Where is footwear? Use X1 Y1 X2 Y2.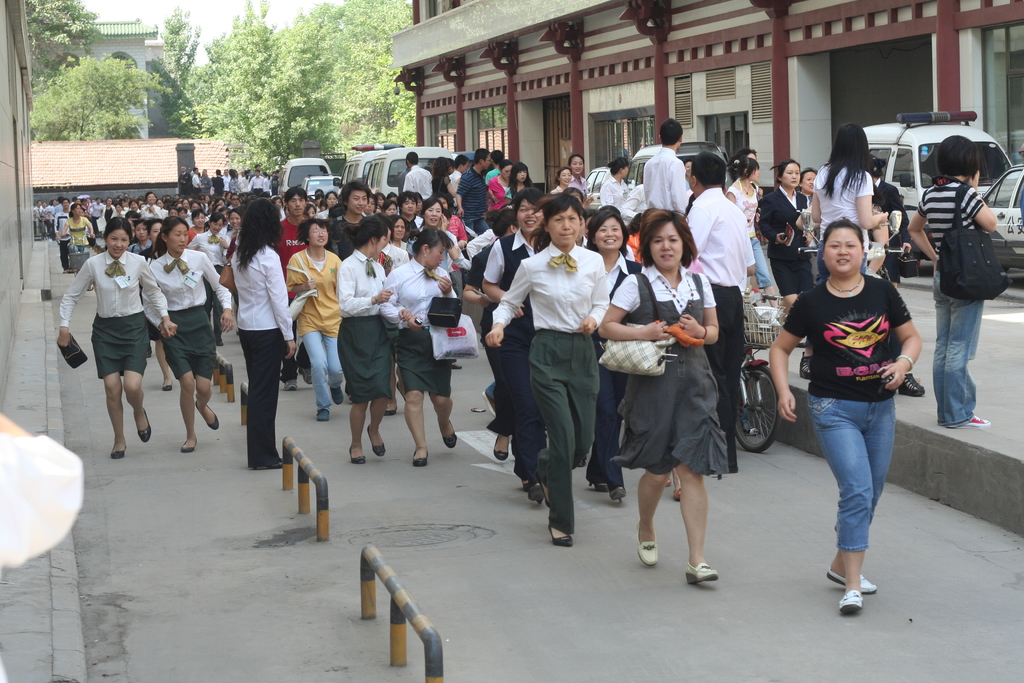
86 282 94 292.
